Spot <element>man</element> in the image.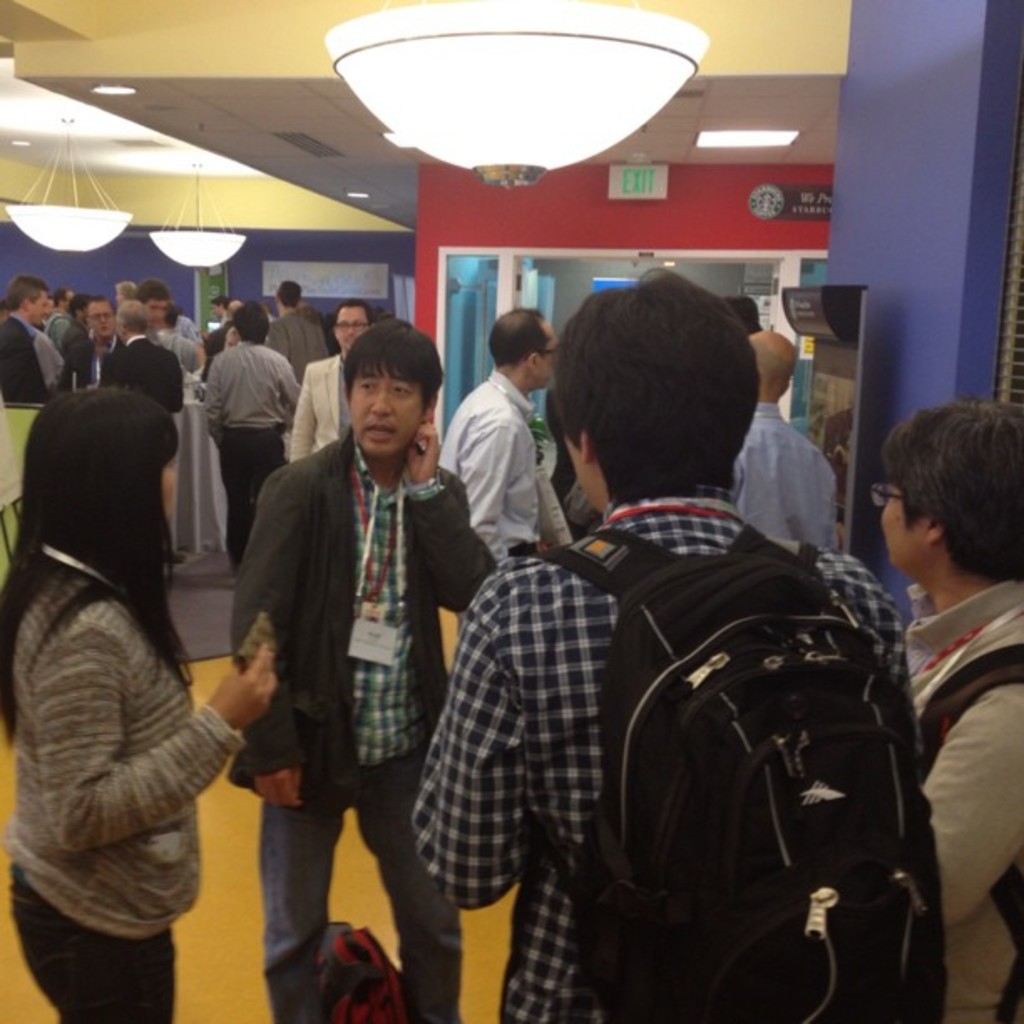
<element>man</element> found at box(234, 326, 512, 1022).
